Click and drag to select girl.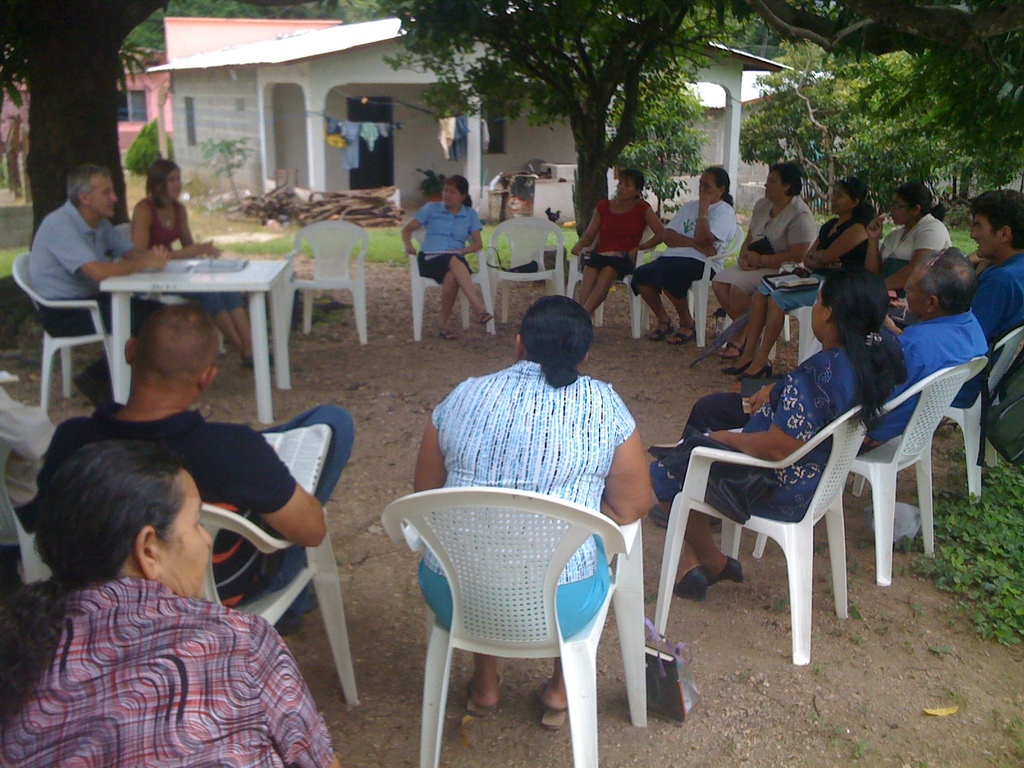
Selection: Rect(131, 161, 273, 369).
